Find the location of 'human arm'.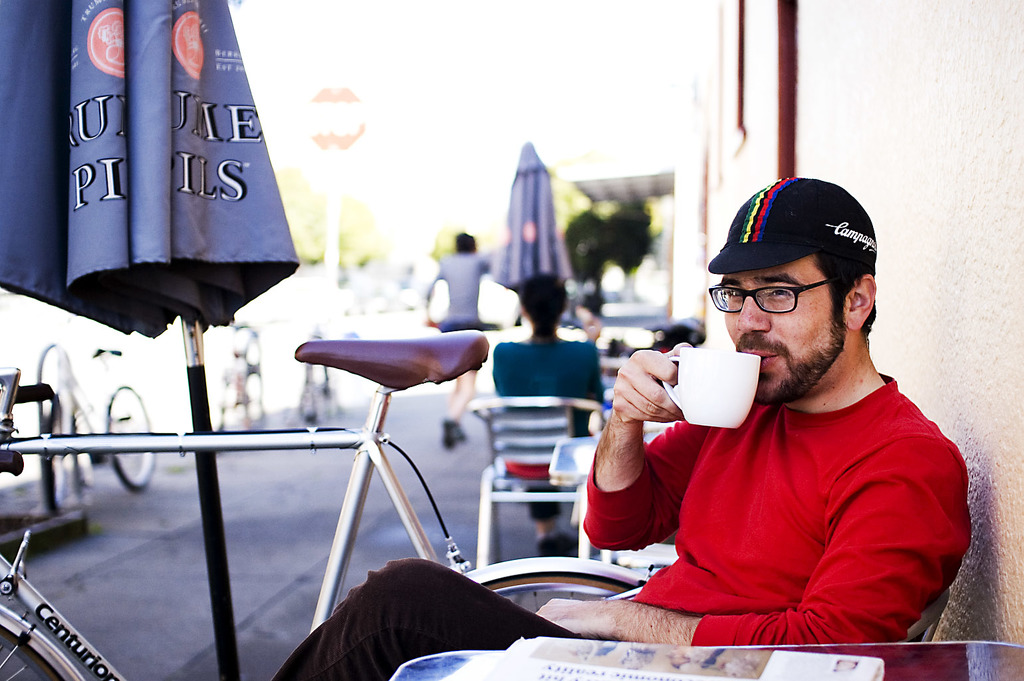
Location: (x1=582, y1=364, x2=678, y2=580).
